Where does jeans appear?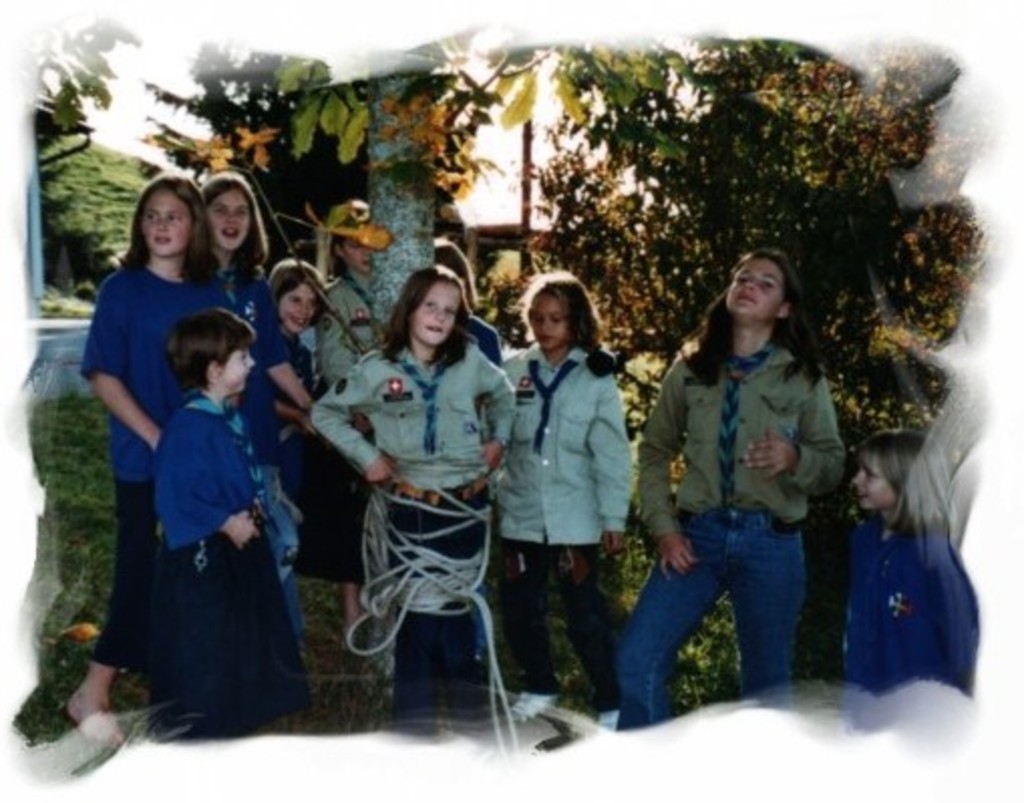
Appears at {"x1": 80, "y1": 461, "x2": 167, "y2": 664}.
